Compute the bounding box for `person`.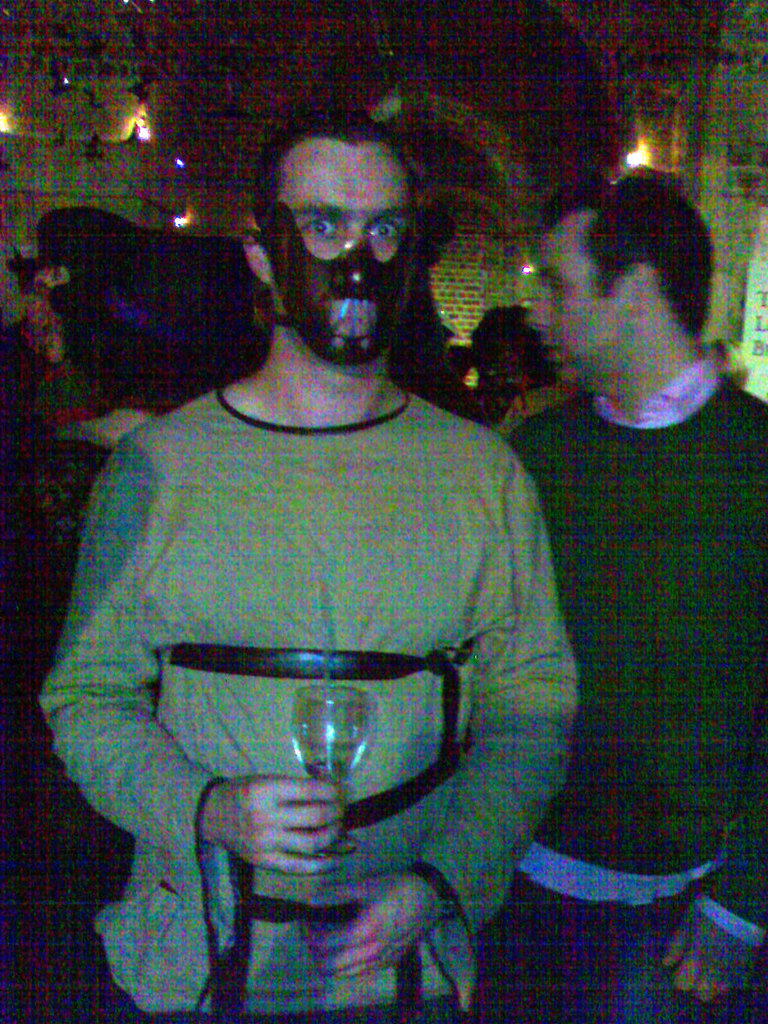
<box>34,99,578,1023</box>.
